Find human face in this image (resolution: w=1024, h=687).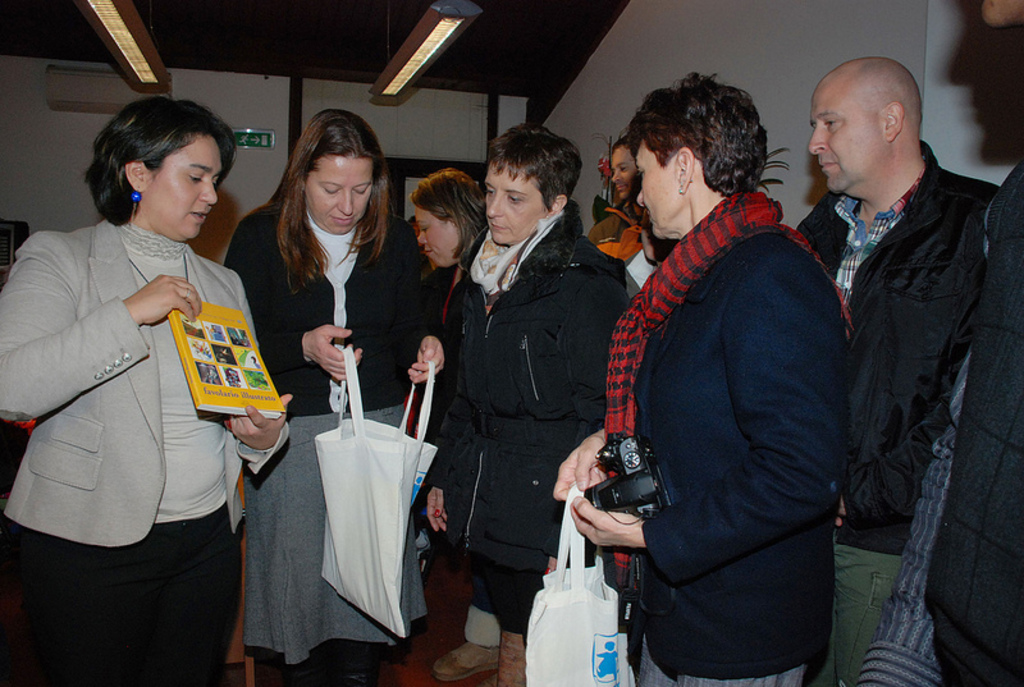
[145, 132, 224, 242].
